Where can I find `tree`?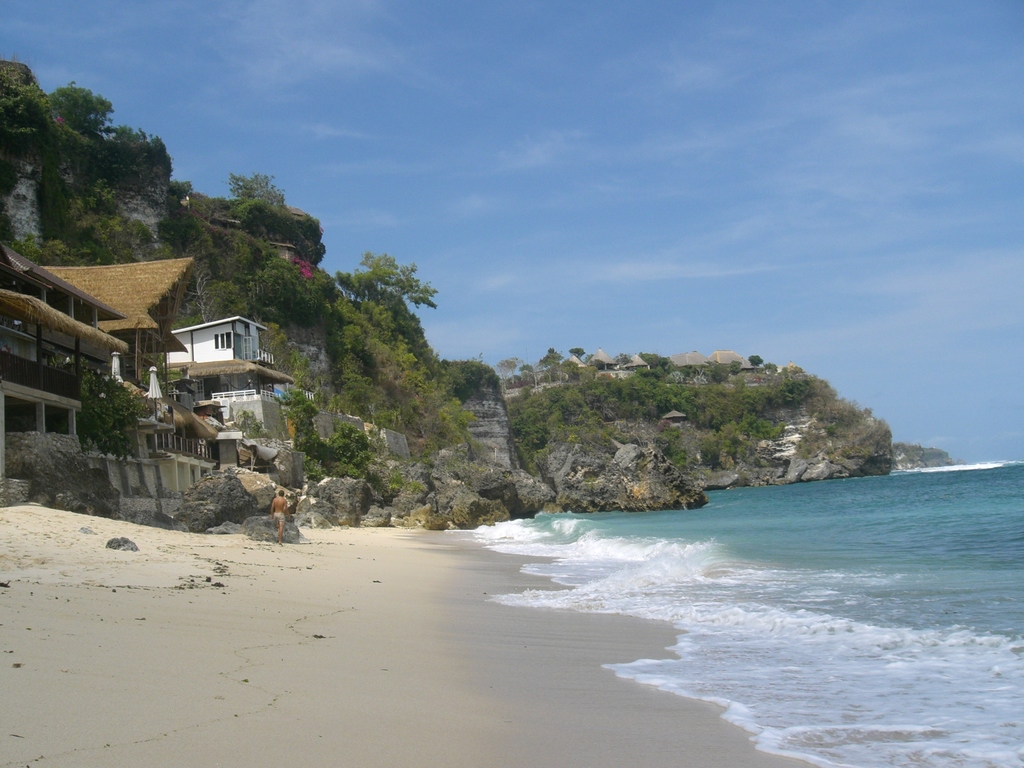
You can find it at 12, 236, 67, 267.
